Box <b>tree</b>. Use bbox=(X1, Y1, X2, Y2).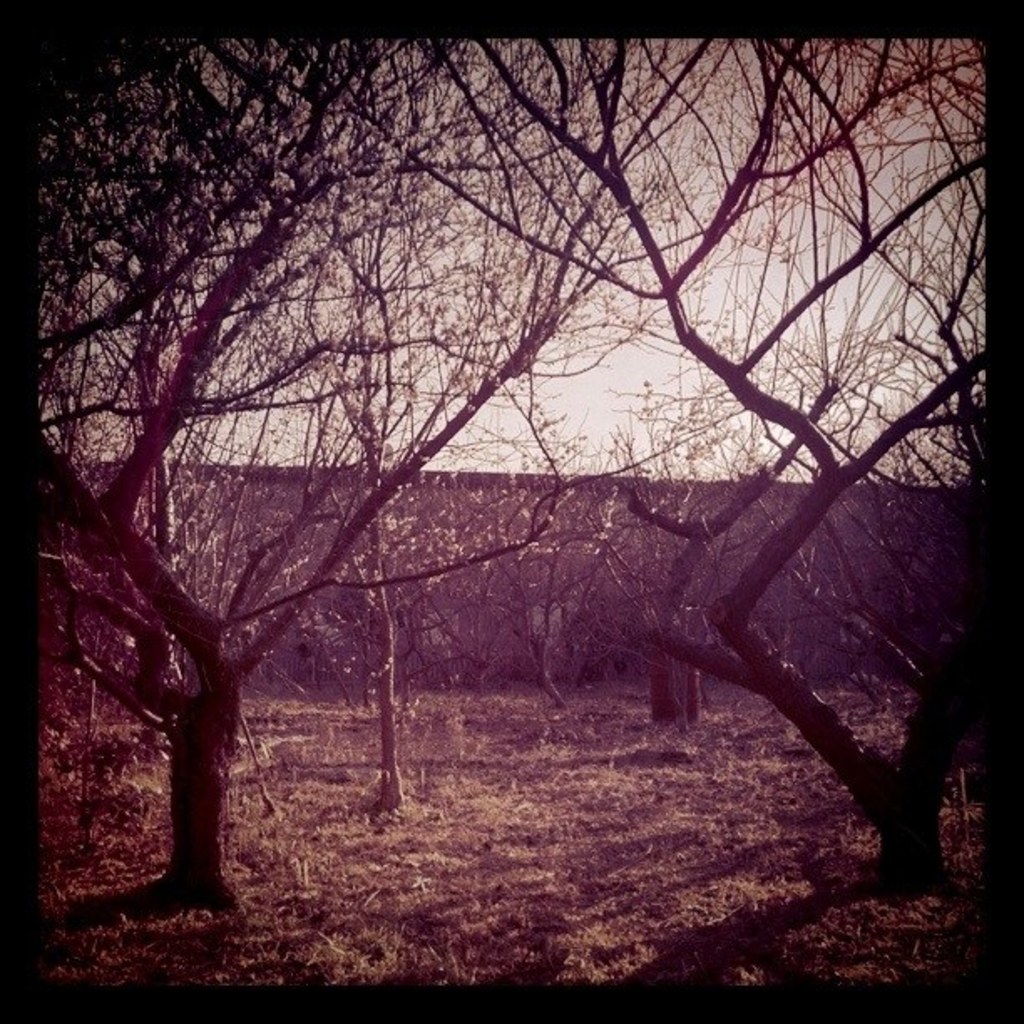
bbox=(269, 37, 1007, 897).
